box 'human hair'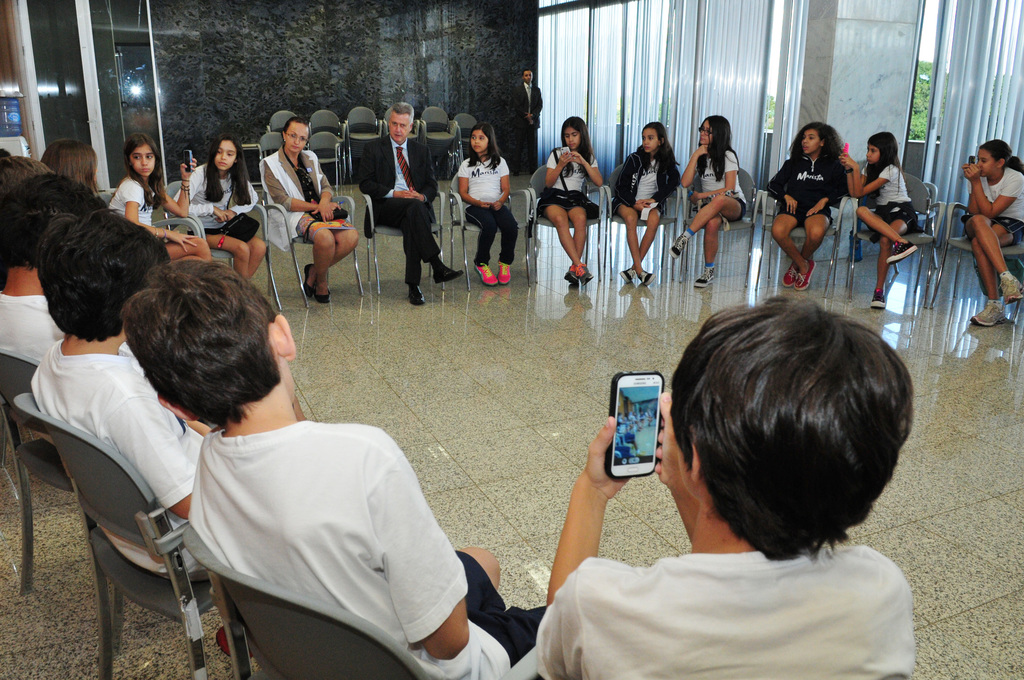
125, 267, 281, 433
